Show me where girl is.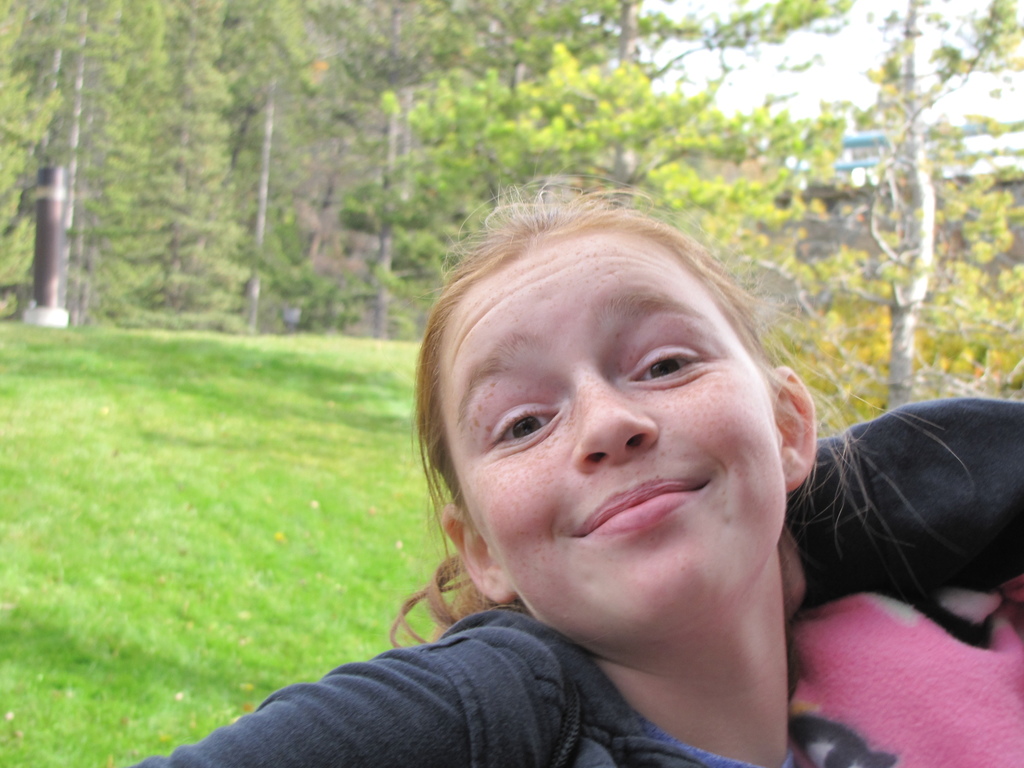
girl is at bbox=(129, 169, 1023, 767).
